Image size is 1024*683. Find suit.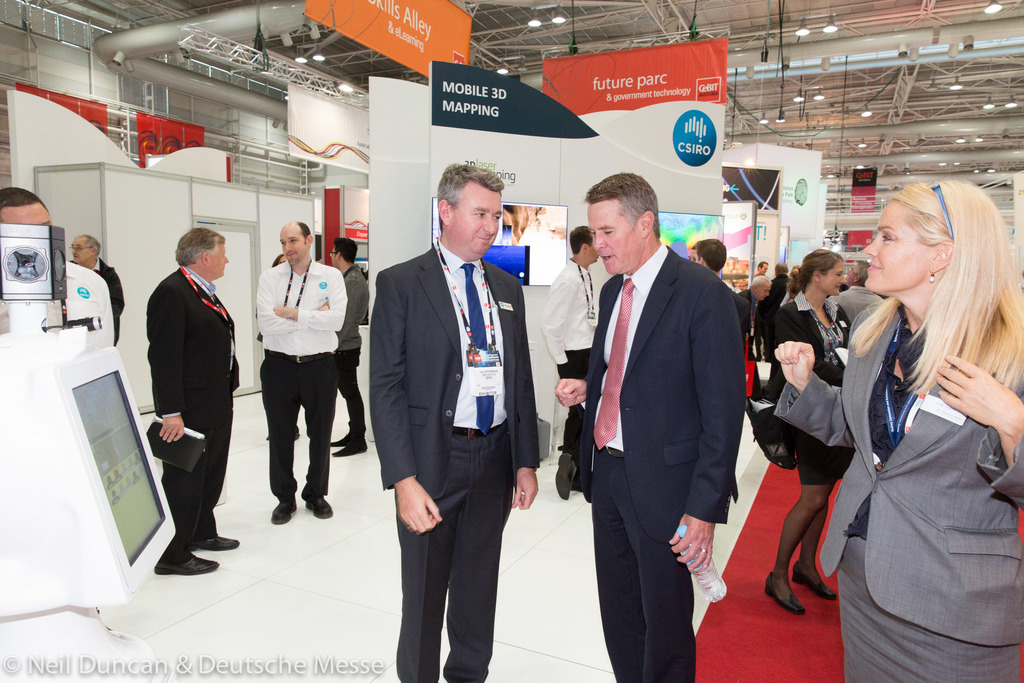
box=[371, 162, 536, 662].
